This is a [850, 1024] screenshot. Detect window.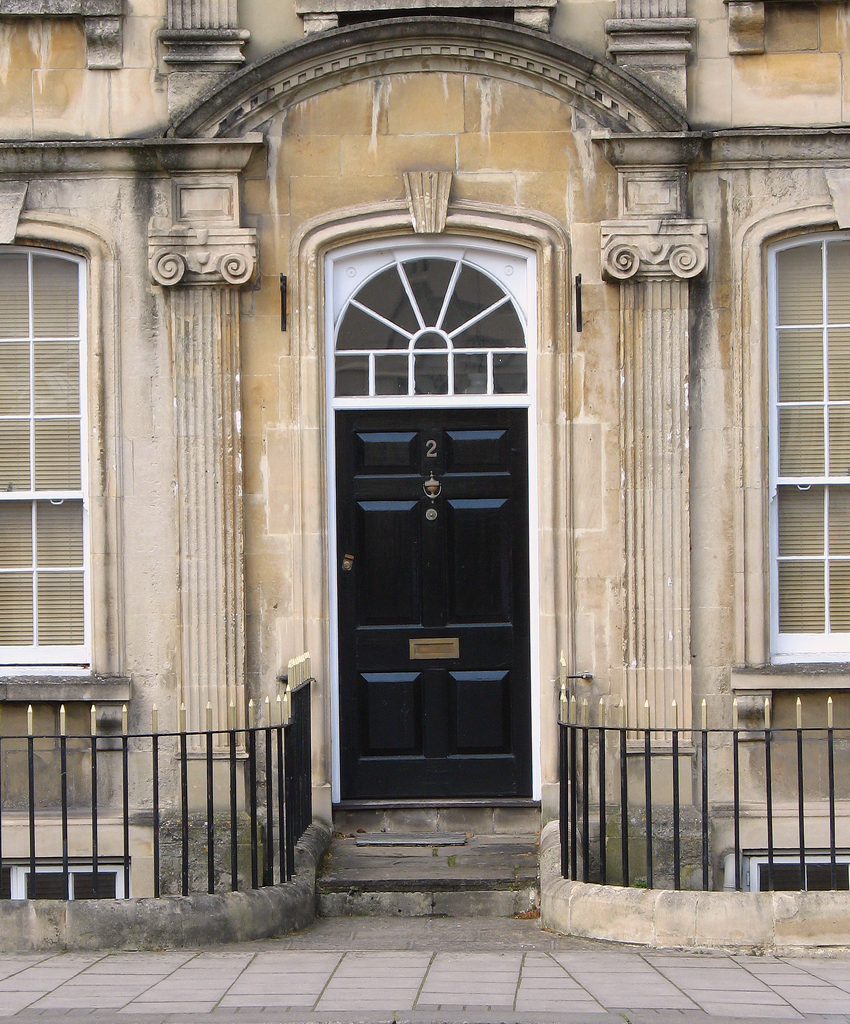
rect(8, 166, 116, 716).
